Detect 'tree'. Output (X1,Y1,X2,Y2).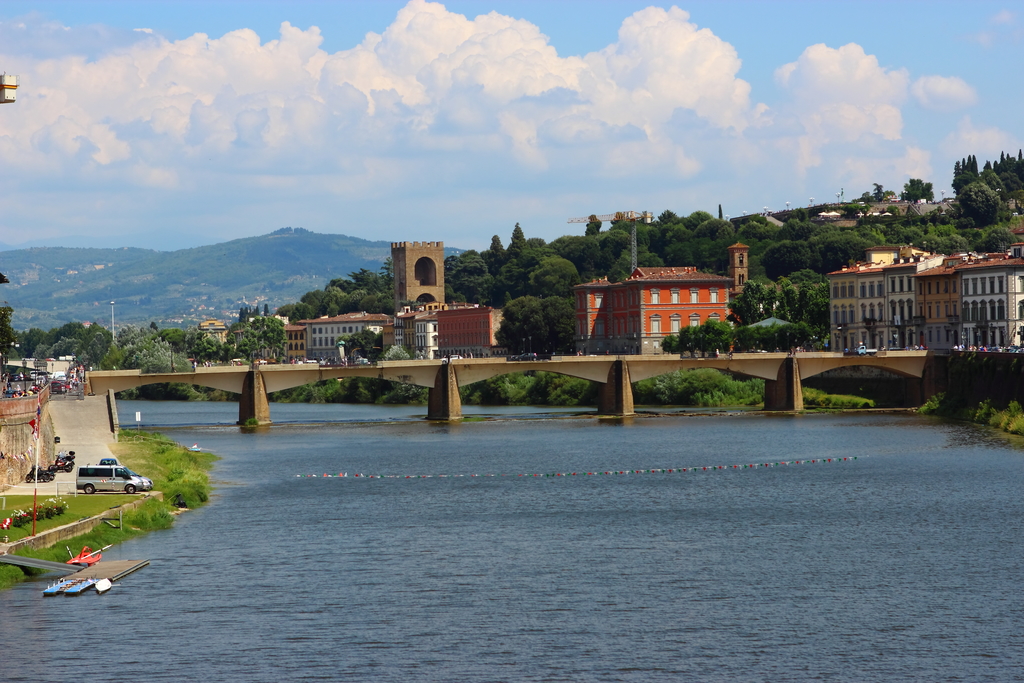
(855,183,892,202).
